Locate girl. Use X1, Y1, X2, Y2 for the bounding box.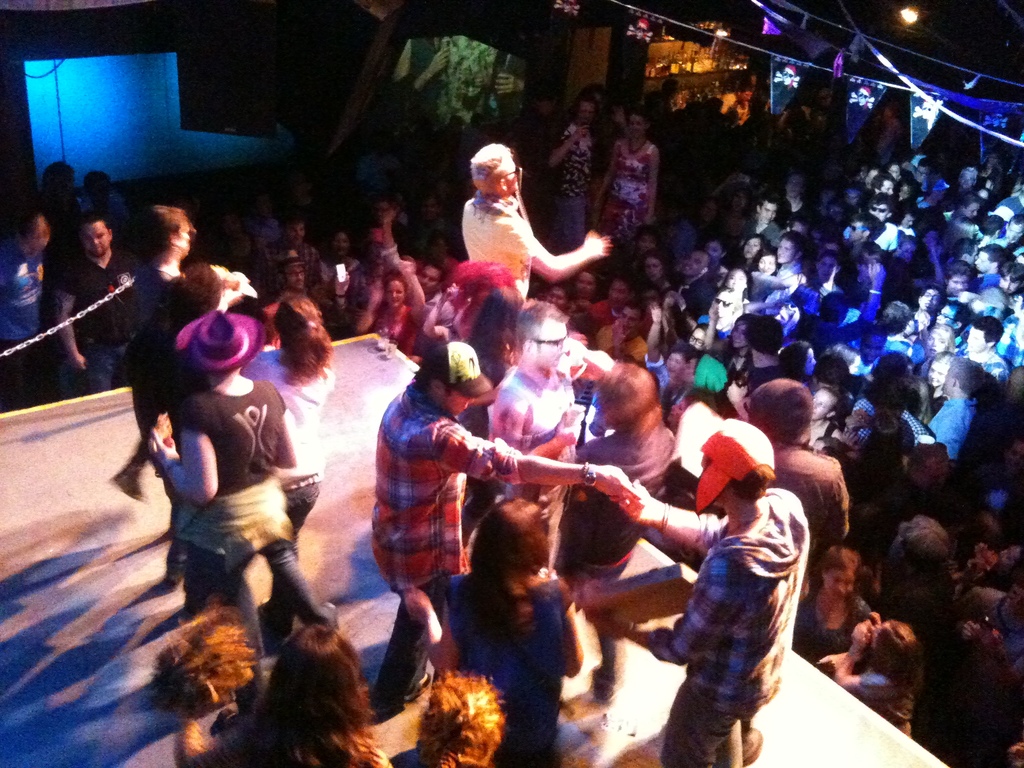
719, 181, 758, 250.
